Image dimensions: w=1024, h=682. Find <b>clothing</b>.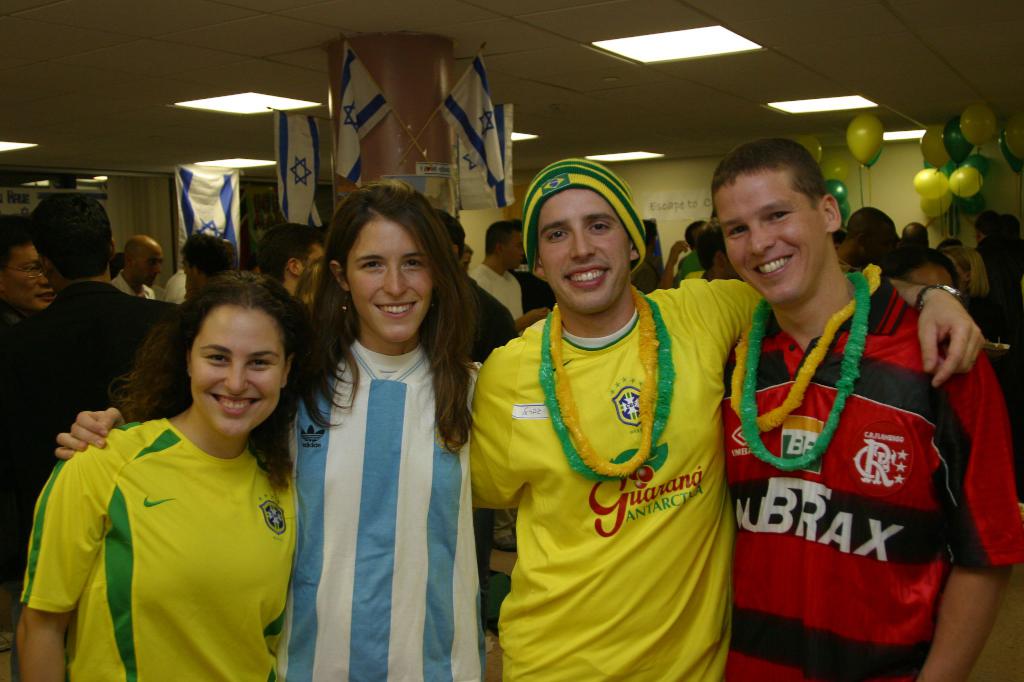
<region>703, 264, 1023, 681</region>.
